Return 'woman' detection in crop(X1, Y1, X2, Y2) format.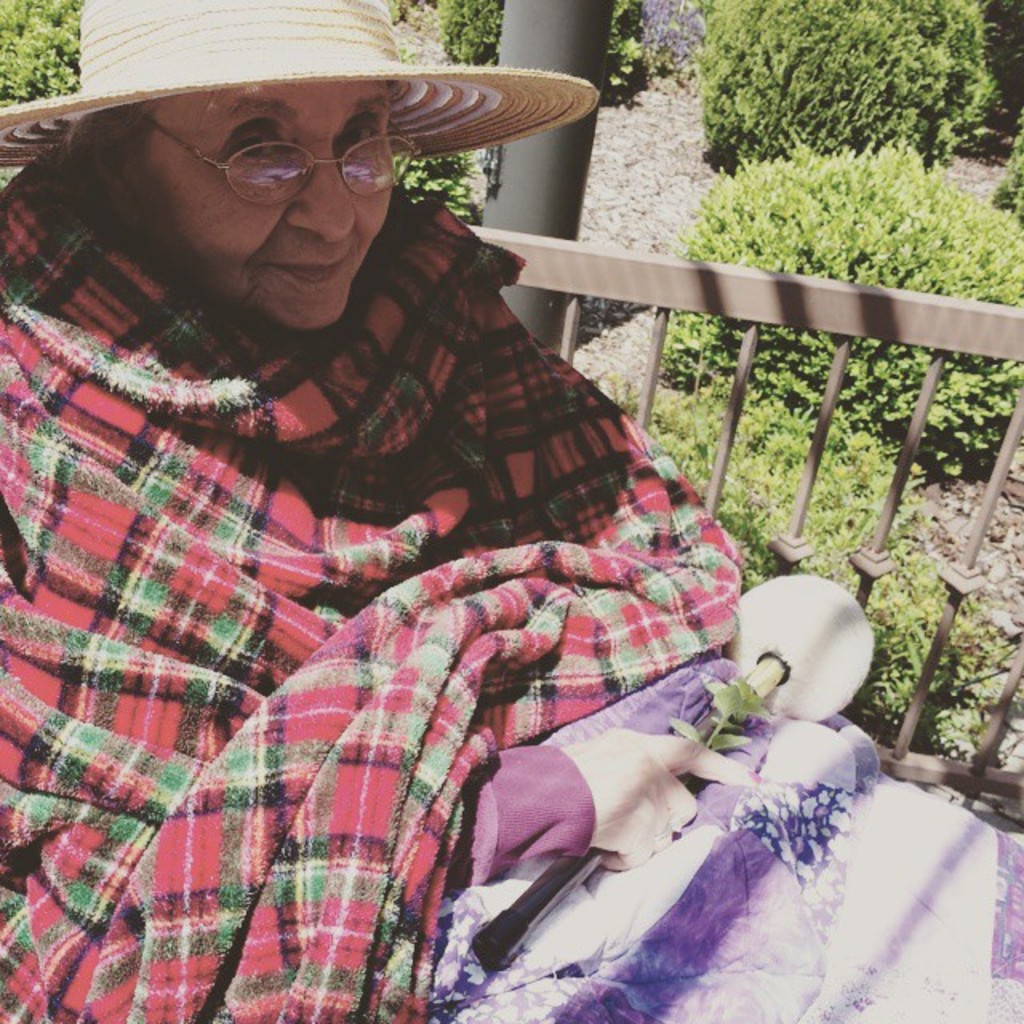
crop(10, 62, 834, 997).
